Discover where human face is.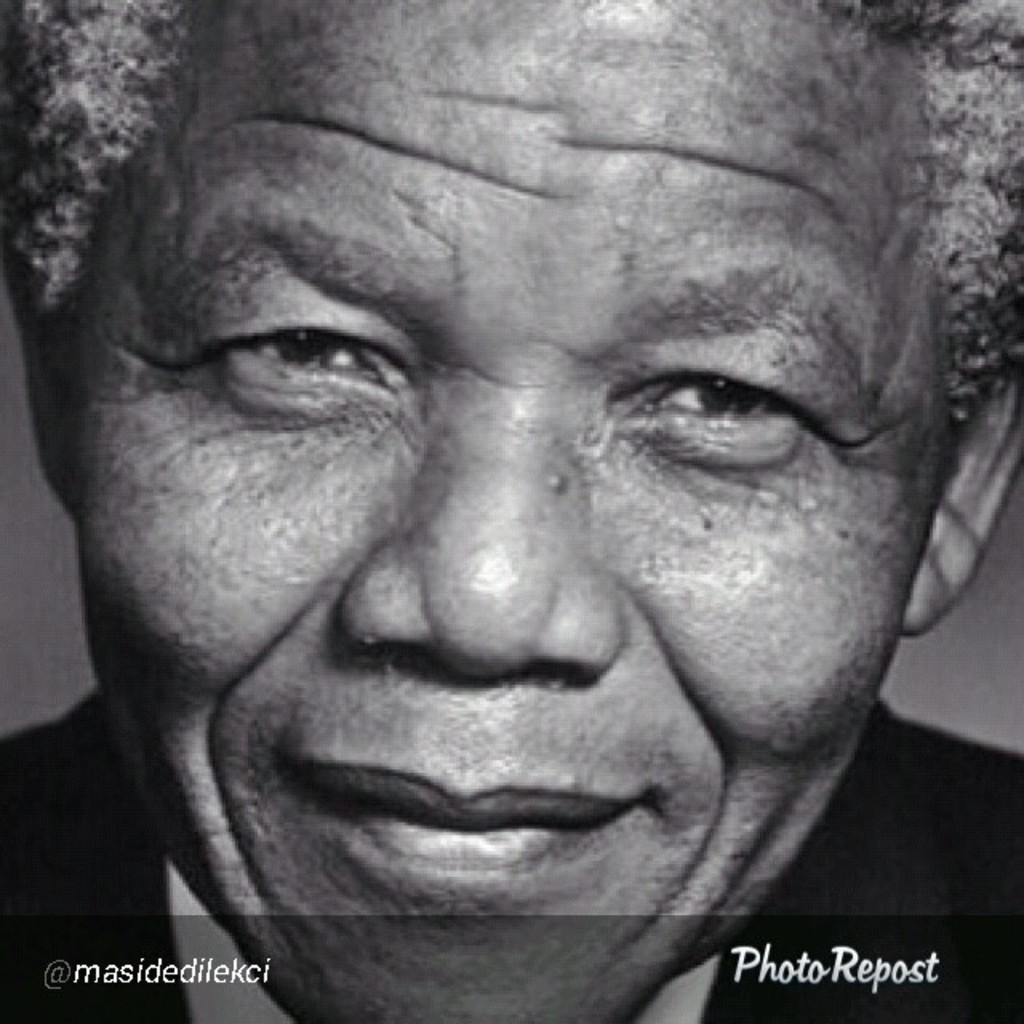
Discovered at detection(50, 3, 944, 1022).
